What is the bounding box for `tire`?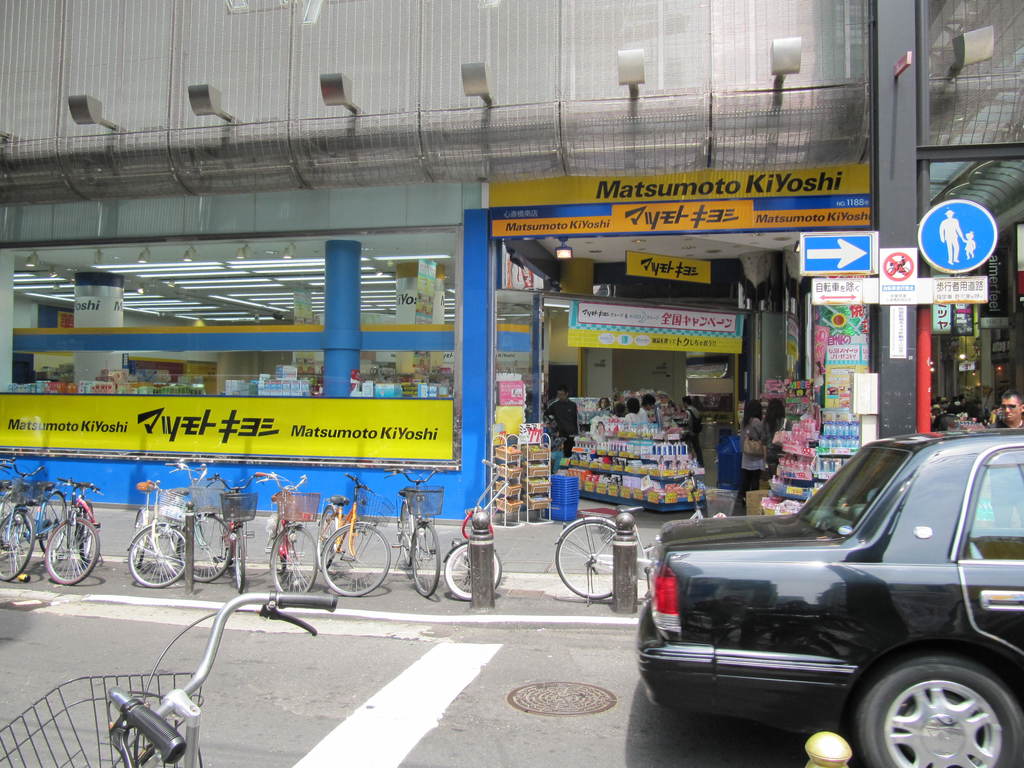
[405,522,440,598].
